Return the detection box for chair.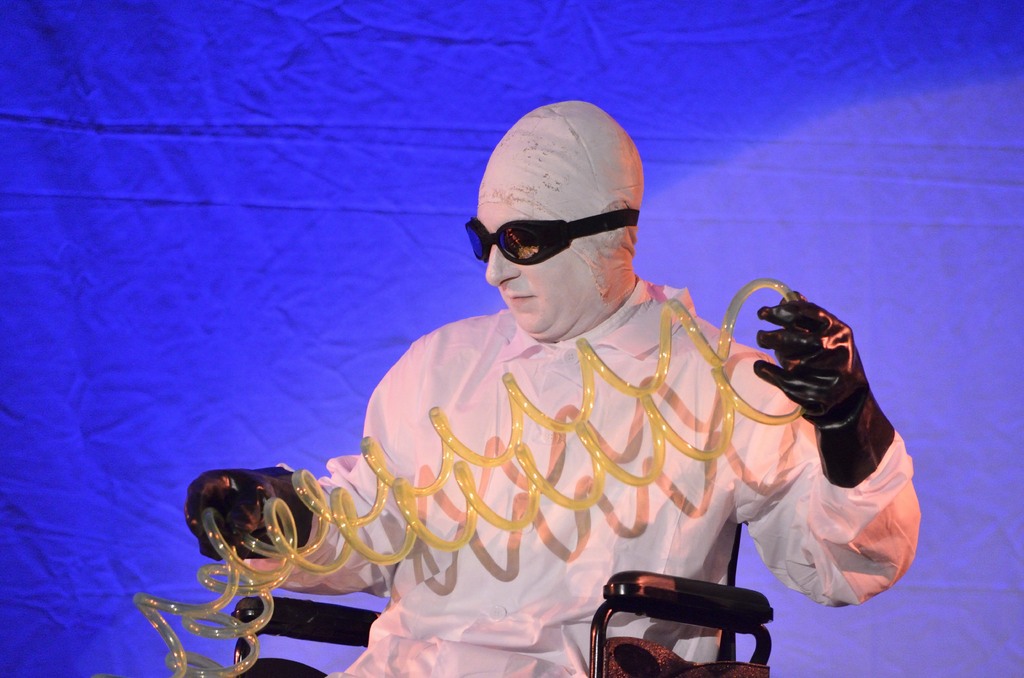
{"x1": 230, "y1": 522, "x2": 780, "y2": 677}.
